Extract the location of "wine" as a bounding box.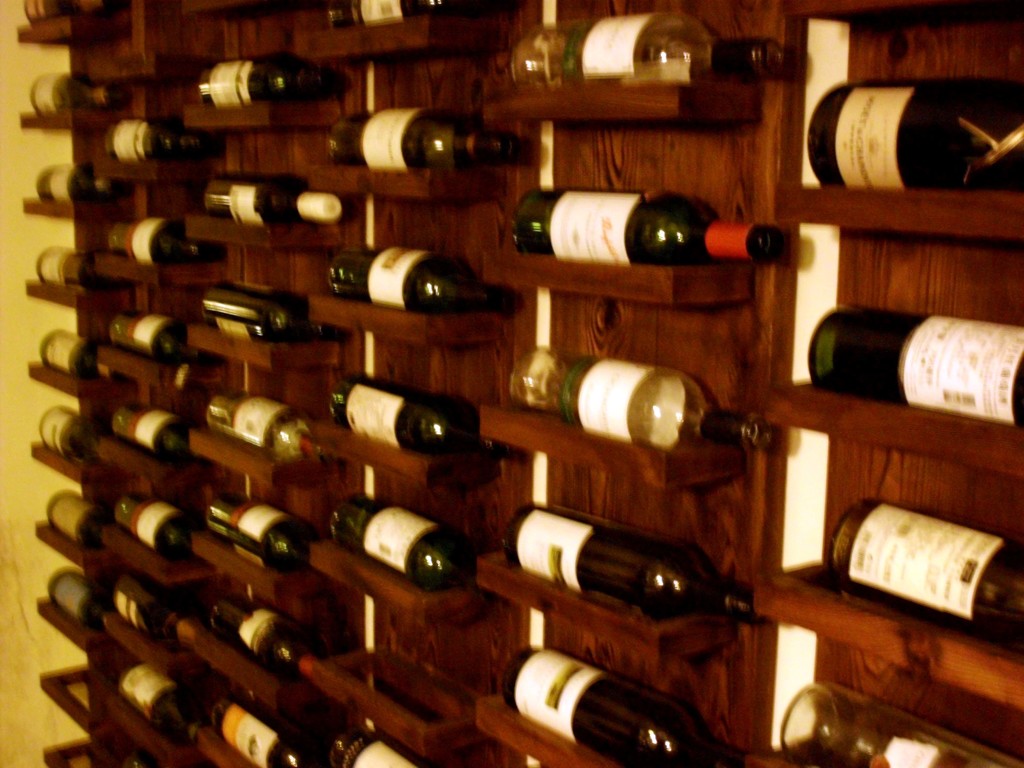
830:493:1023:653.
